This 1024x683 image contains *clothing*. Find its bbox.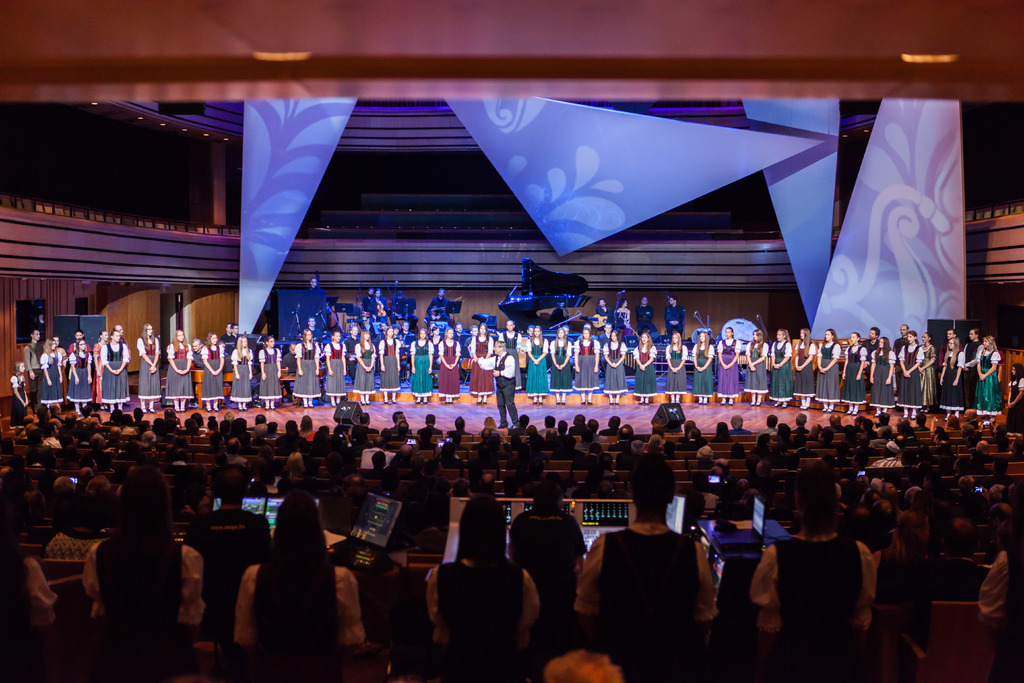
379:333:399:391.
